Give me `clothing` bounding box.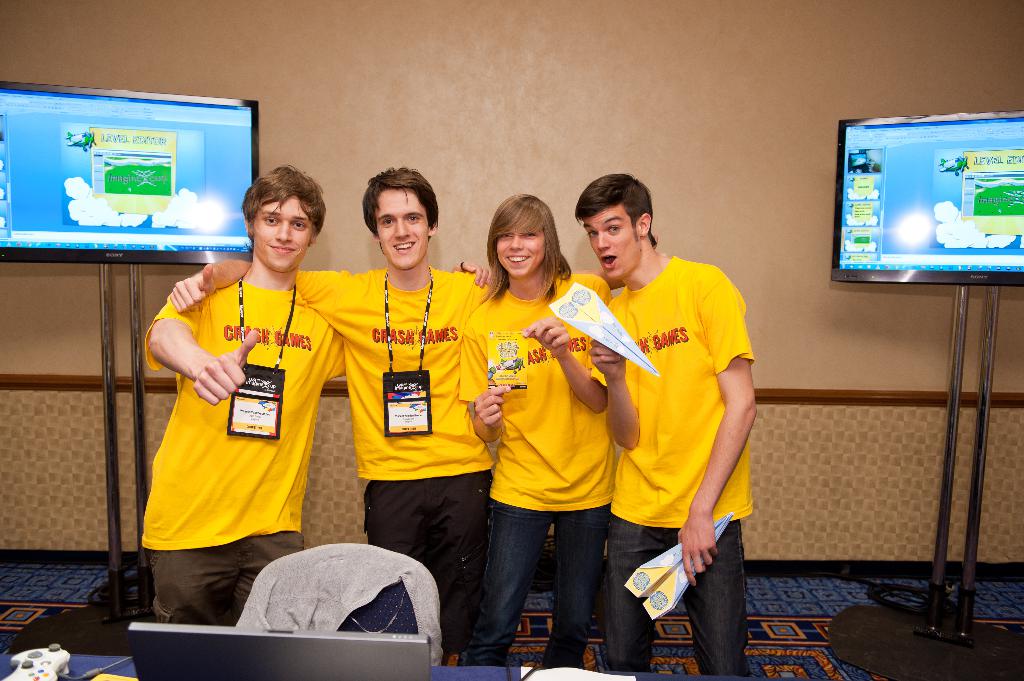
[470,272,611,677].
